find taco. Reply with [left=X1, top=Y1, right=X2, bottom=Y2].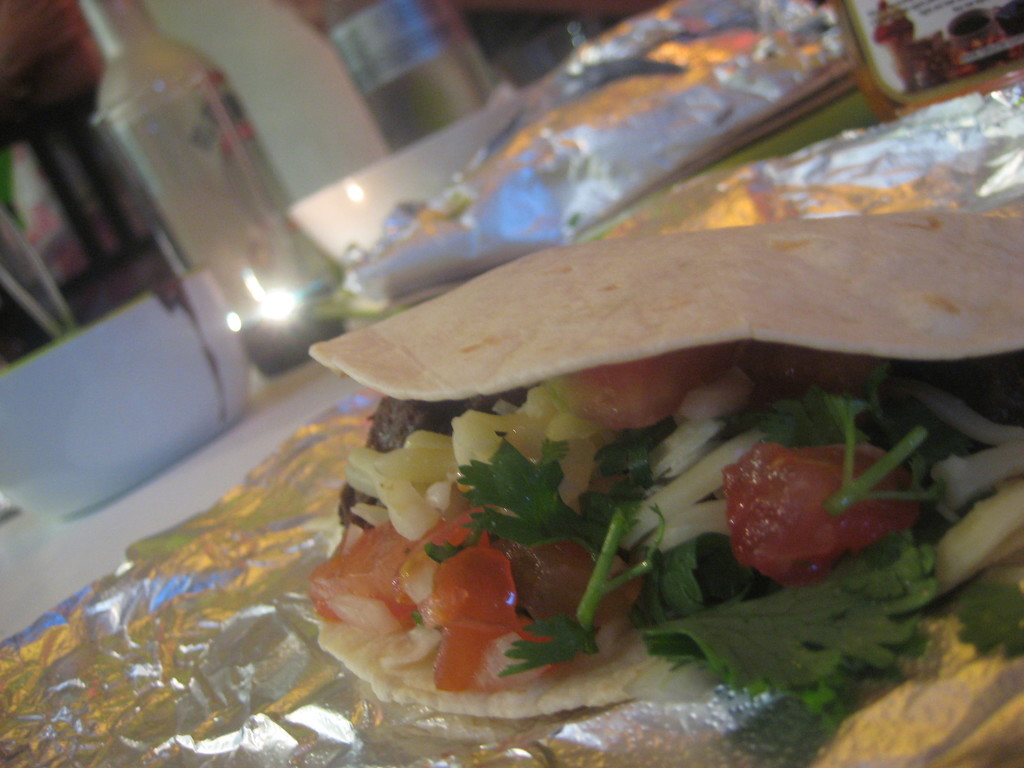
[left=262, top=182, right=1012, bottom=731].
